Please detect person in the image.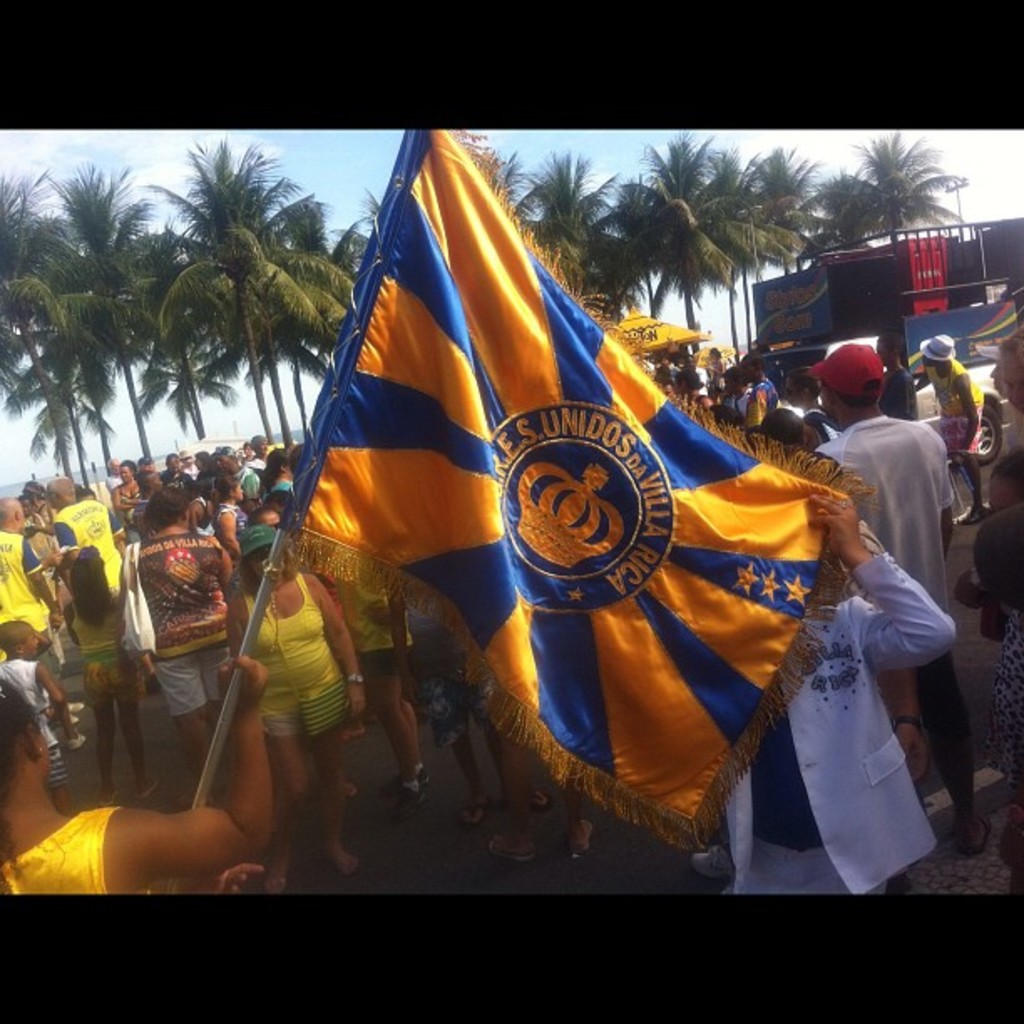
crop(206, 443, 261, 502).
